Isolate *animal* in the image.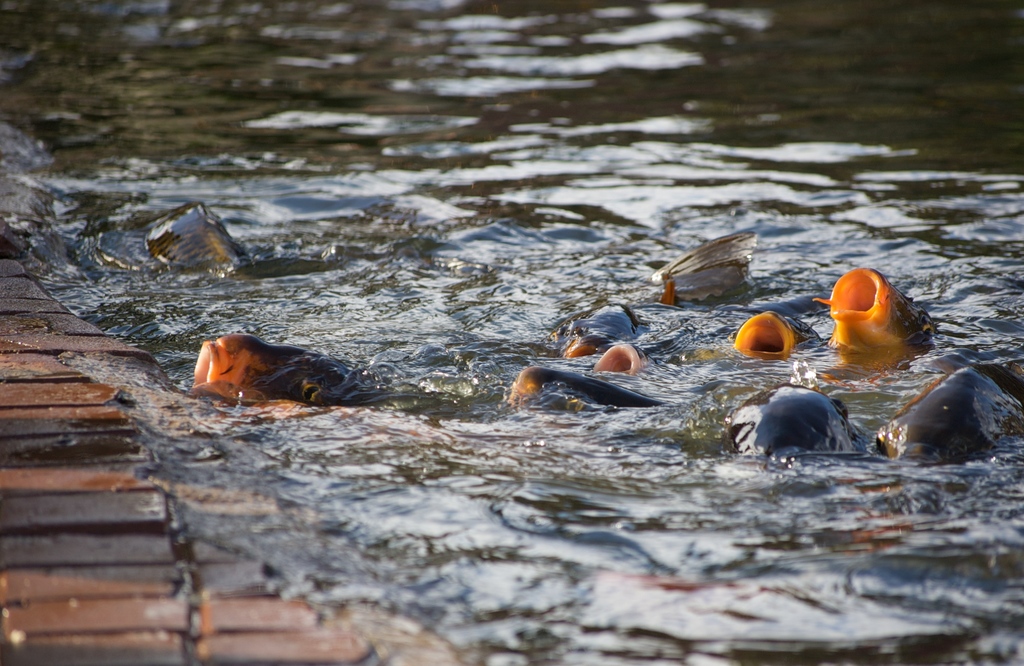
Isolated region: 188/330/375/415.
